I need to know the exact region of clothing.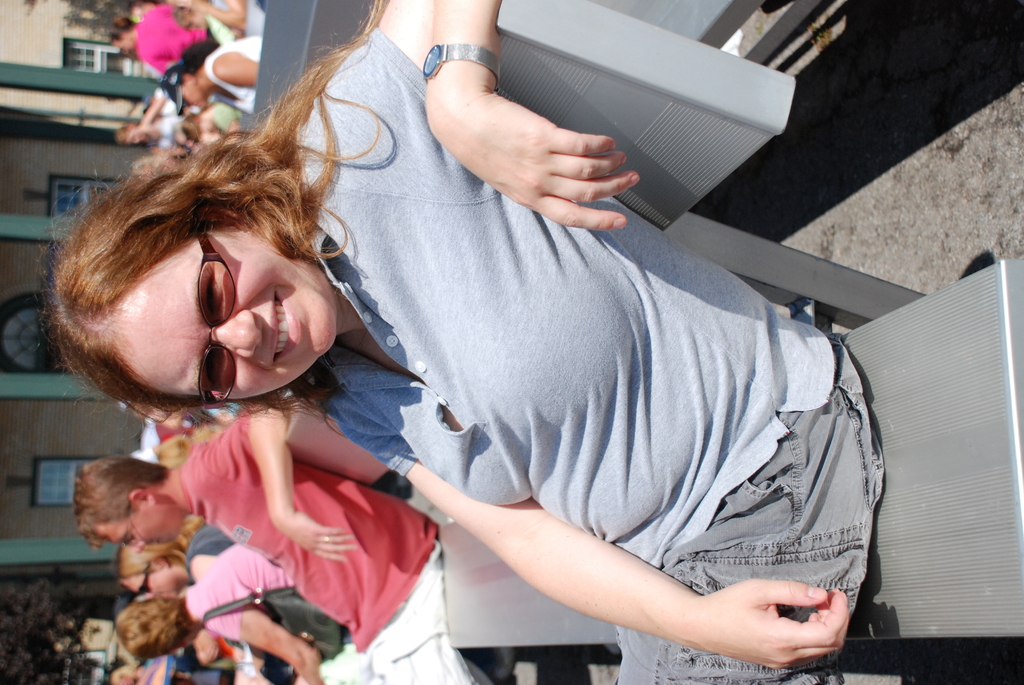
Region: bbox=[180, 514, 242, 587].
